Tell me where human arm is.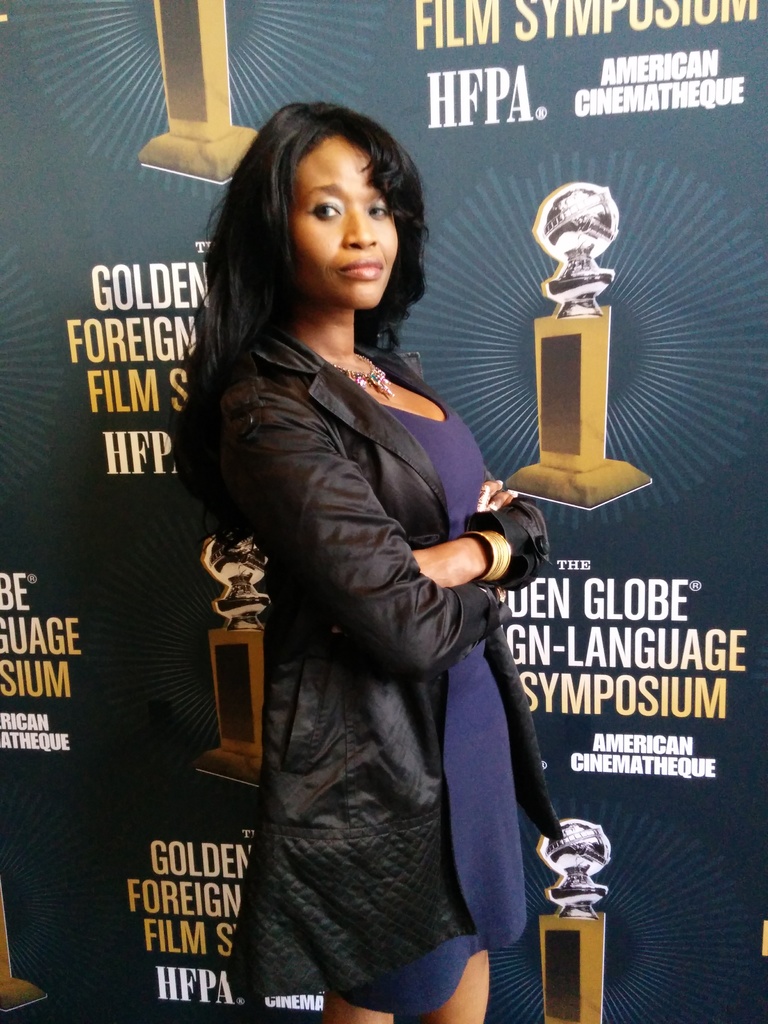
human arm is at {"left": 413, "top": 474, "right": 553, "bottom": 594}.
